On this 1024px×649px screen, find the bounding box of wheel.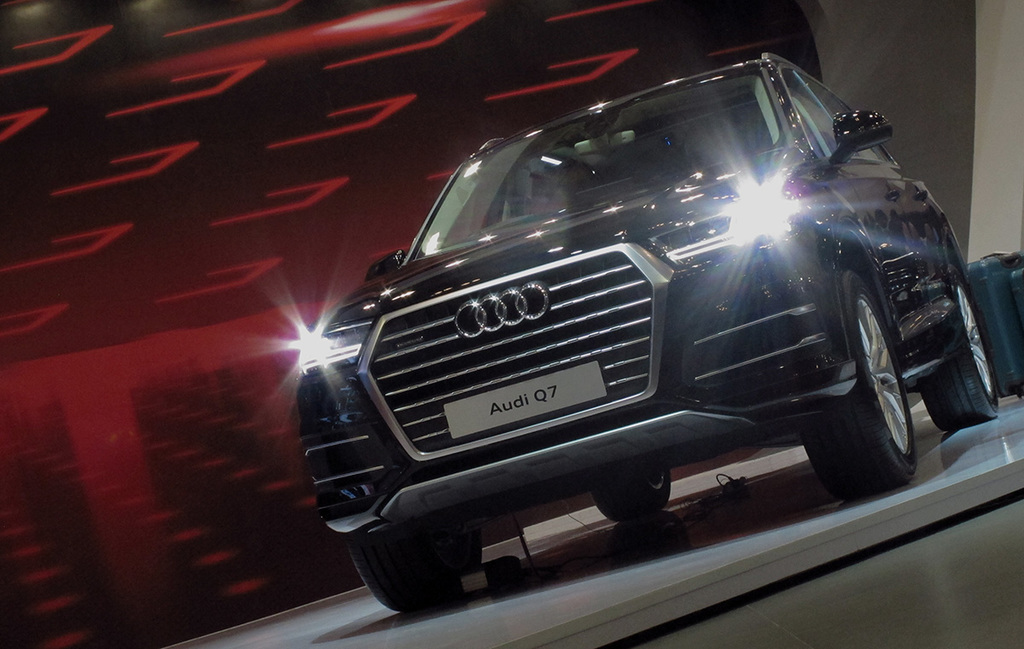
Bounding box: <bbox>349, 537, 453, 615</bbox>.
